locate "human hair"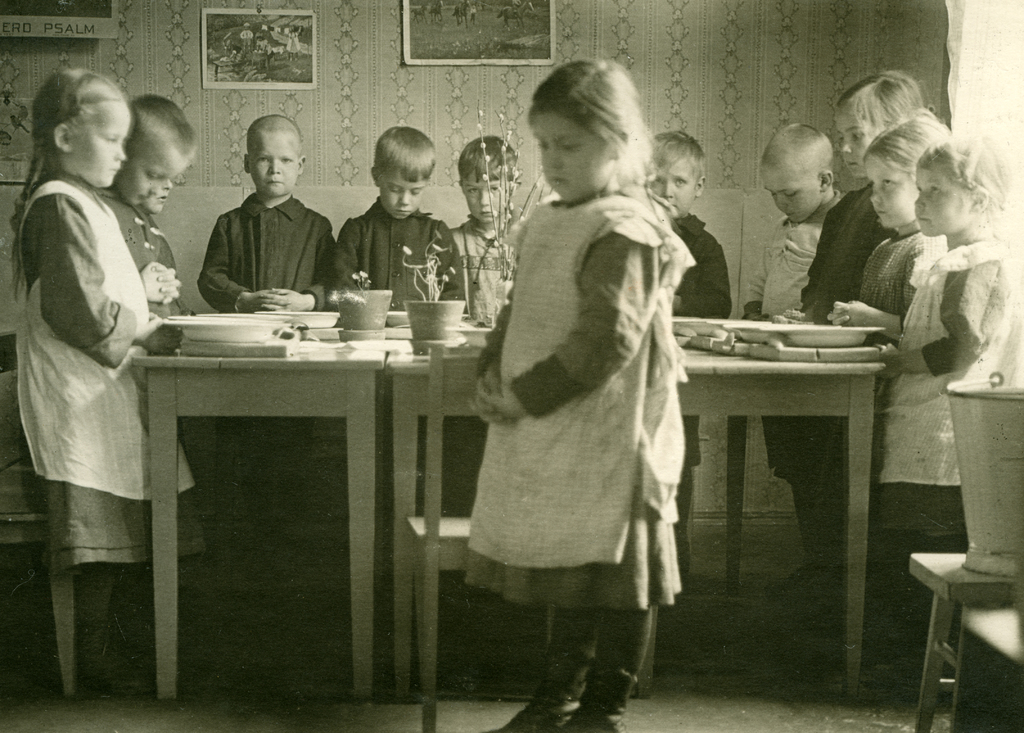
<box>121,90,200,163</box>
